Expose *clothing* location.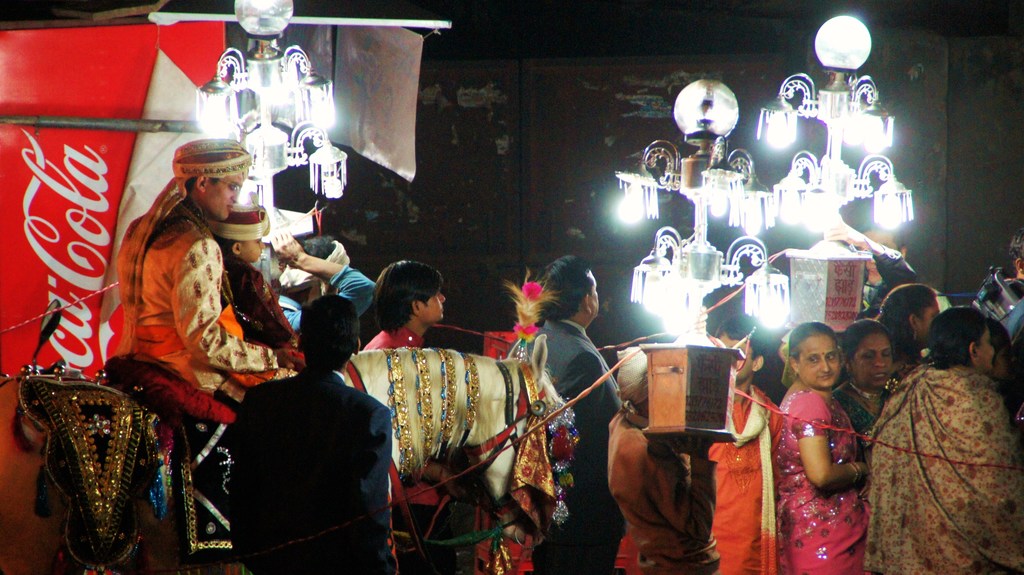
Exposed at box=[770, 357, 876, 566].
